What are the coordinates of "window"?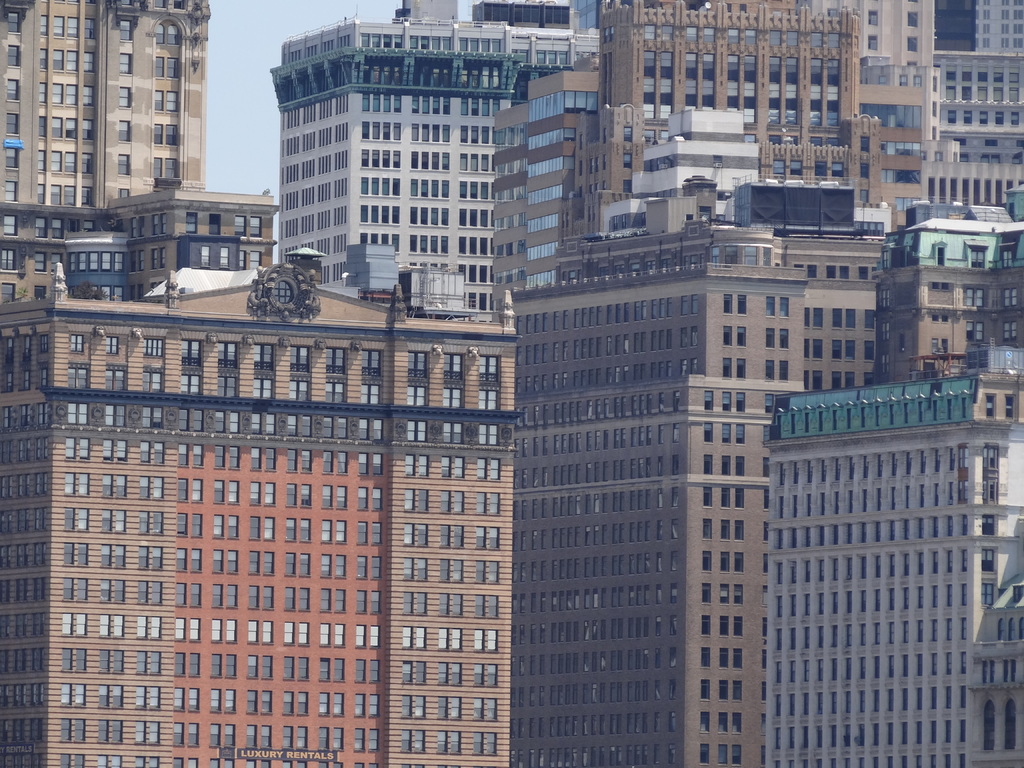
crop(361, 91, 403, 113).
